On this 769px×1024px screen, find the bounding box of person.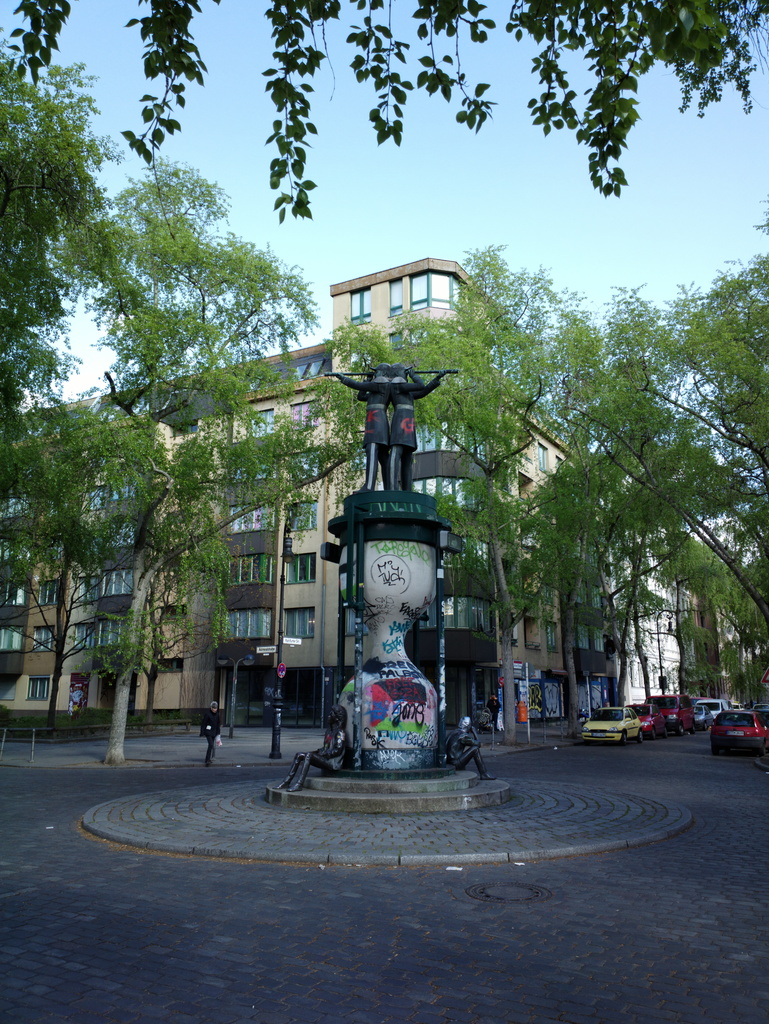
Bounding box: <region>486, 690, 504, 737</region>.
